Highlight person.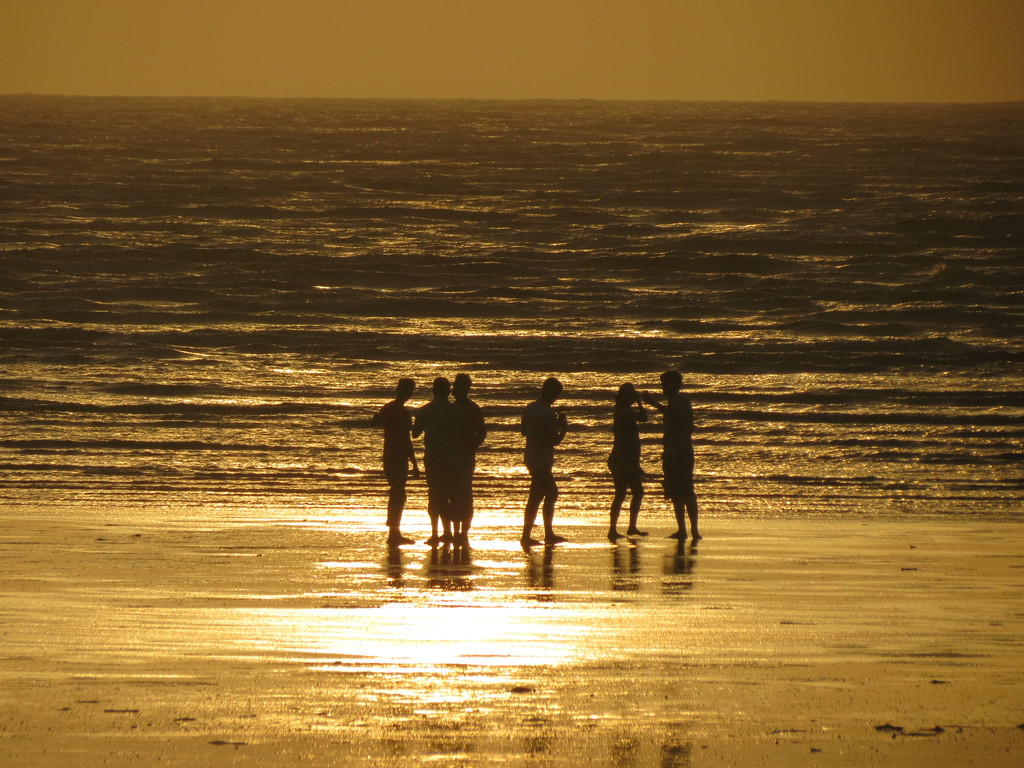
Highlighted region: region(512, 380, 568, 553).
